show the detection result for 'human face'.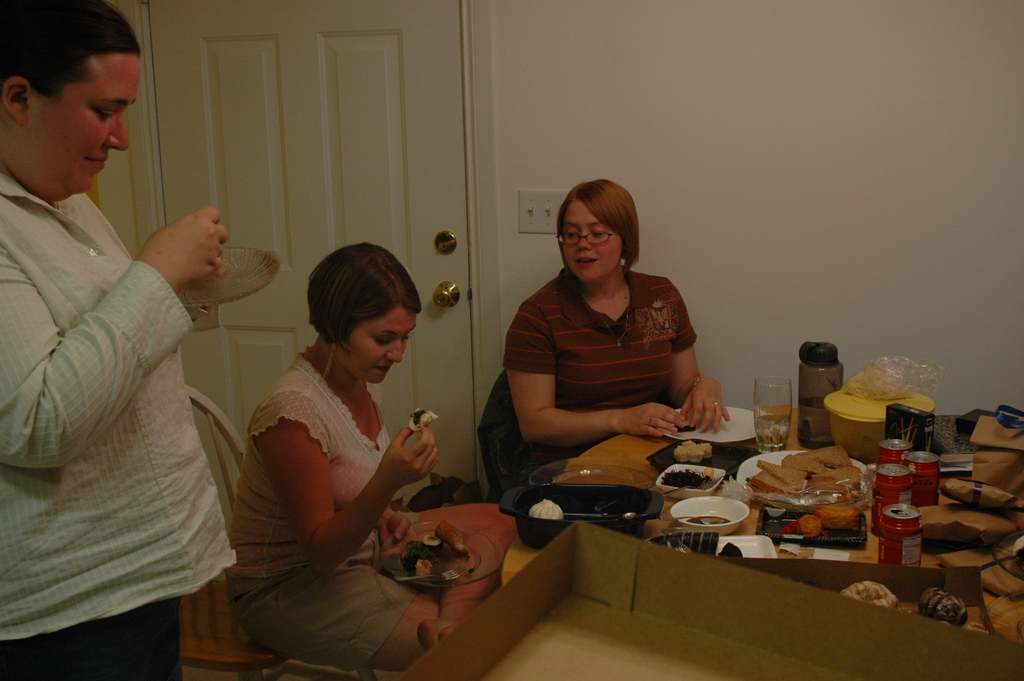
bbox=[348, 297, 420, 380].
